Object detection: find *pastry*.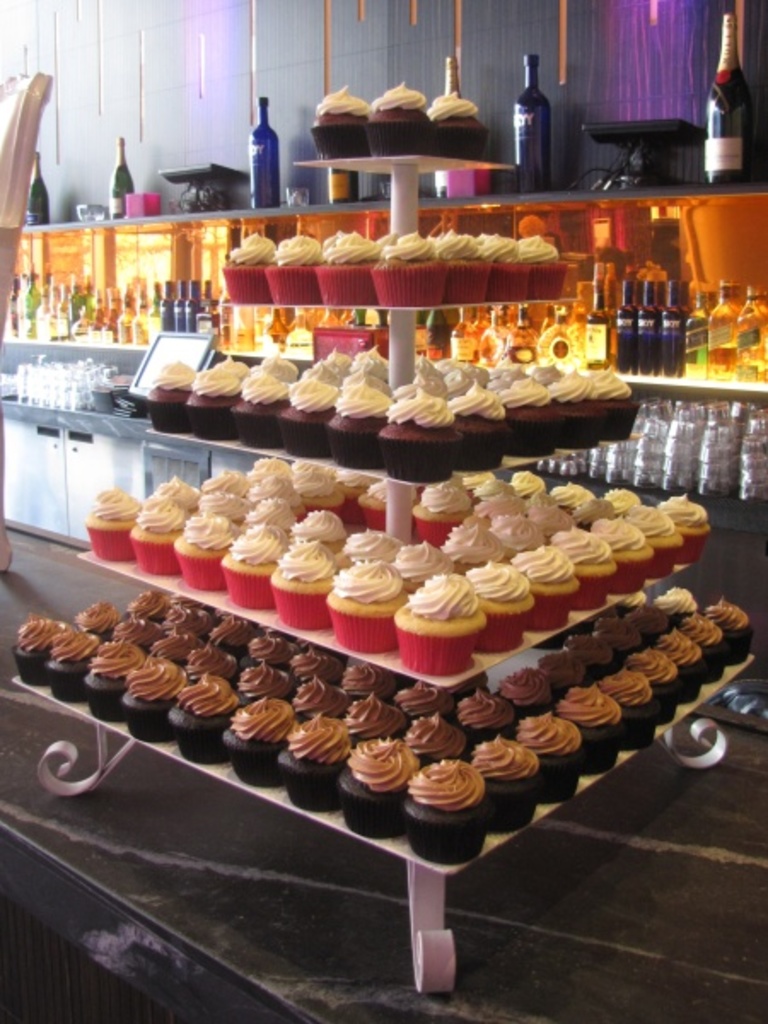
pyautogui.locateOnScreen(79, 608, 119, 638).
